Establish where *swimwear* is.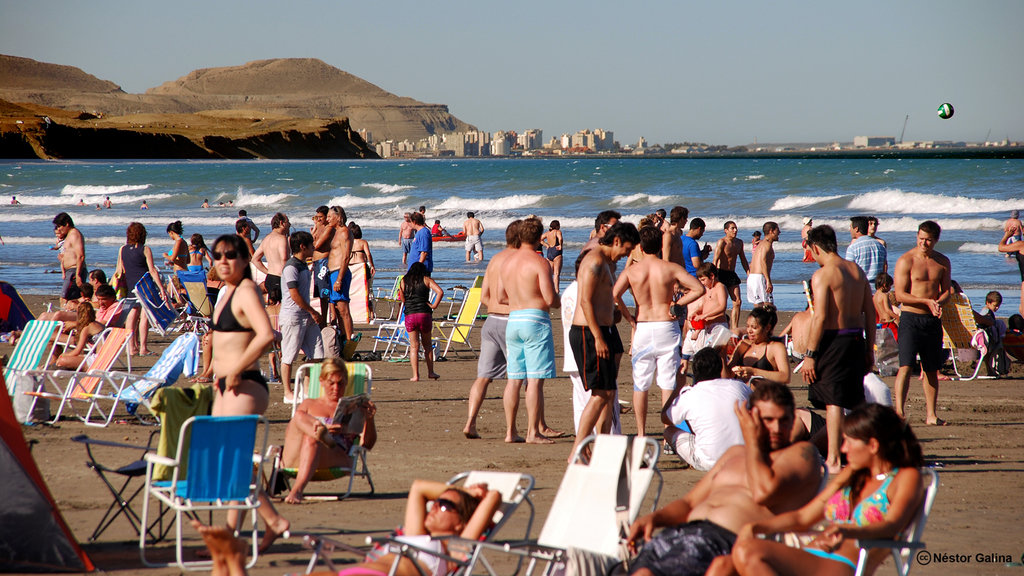
Established at 720, 267, 739, 284.
